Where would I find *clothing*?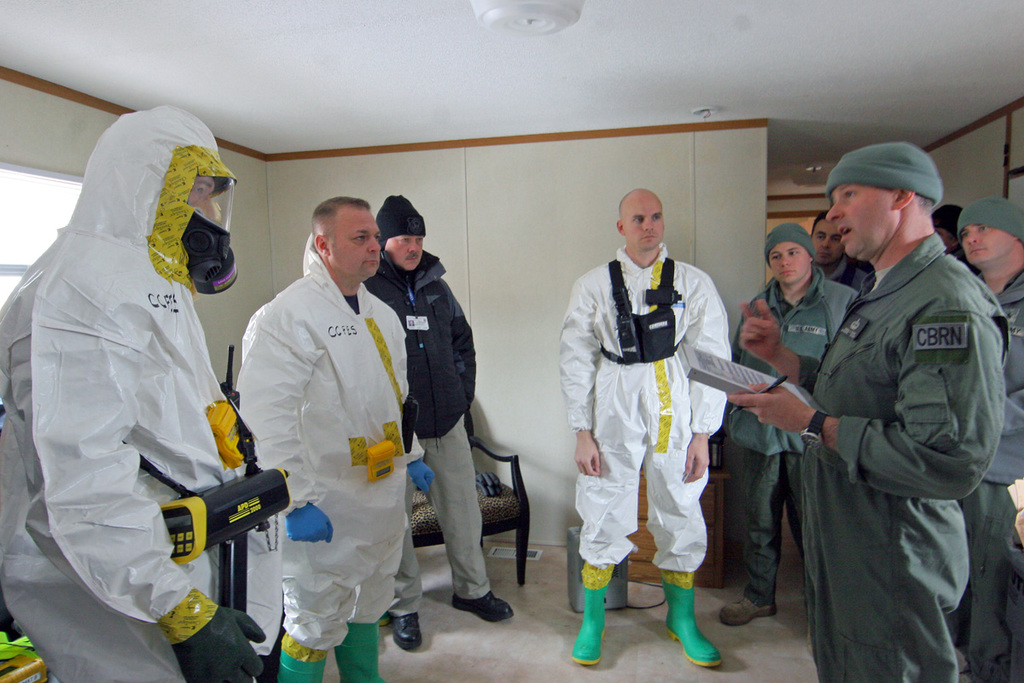
At <region>731, 267, 858, 609</region>.
